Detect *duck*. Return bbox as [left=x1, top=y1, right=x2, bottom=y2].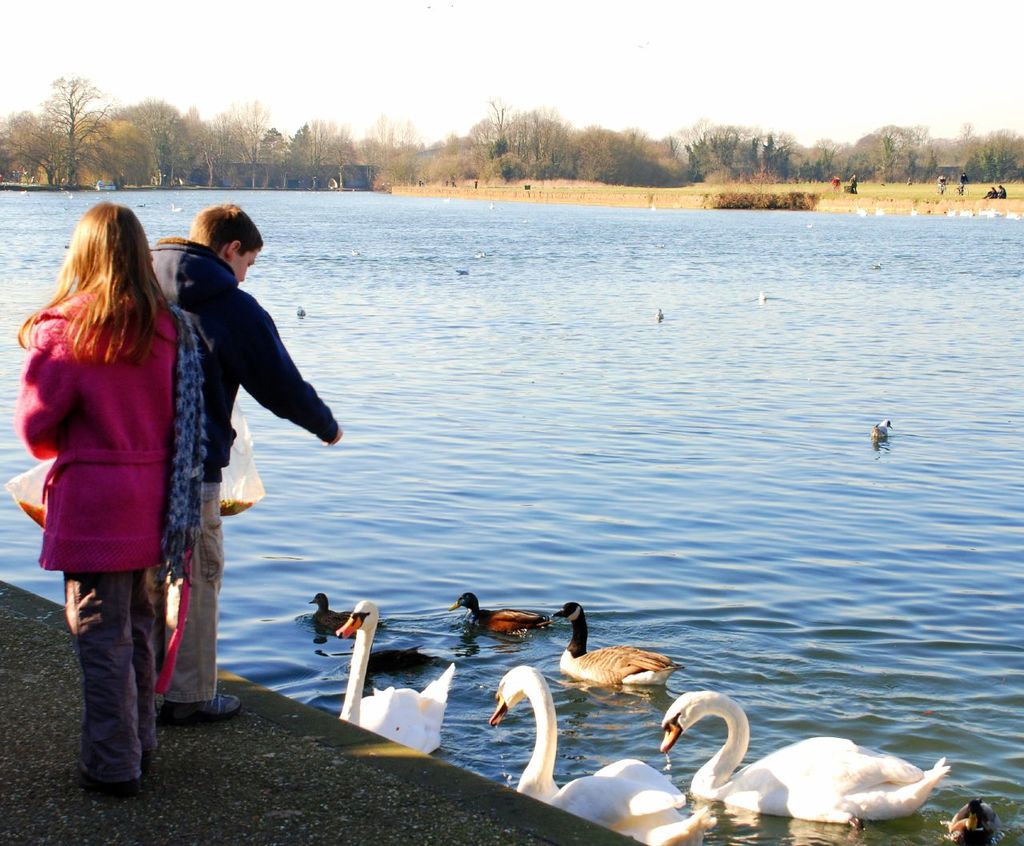
[left=871, top=416, right=890, bottom=451].
